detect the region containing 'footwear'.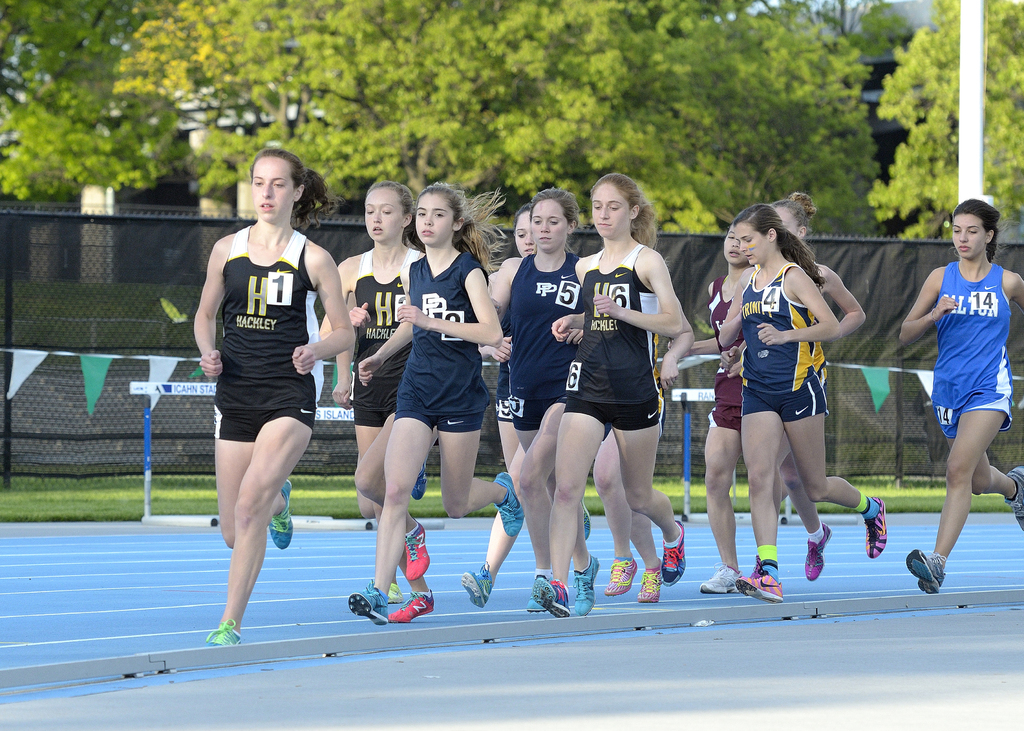
{"left": 698, "top": 558, "right": 742, "bottom": 594}.
